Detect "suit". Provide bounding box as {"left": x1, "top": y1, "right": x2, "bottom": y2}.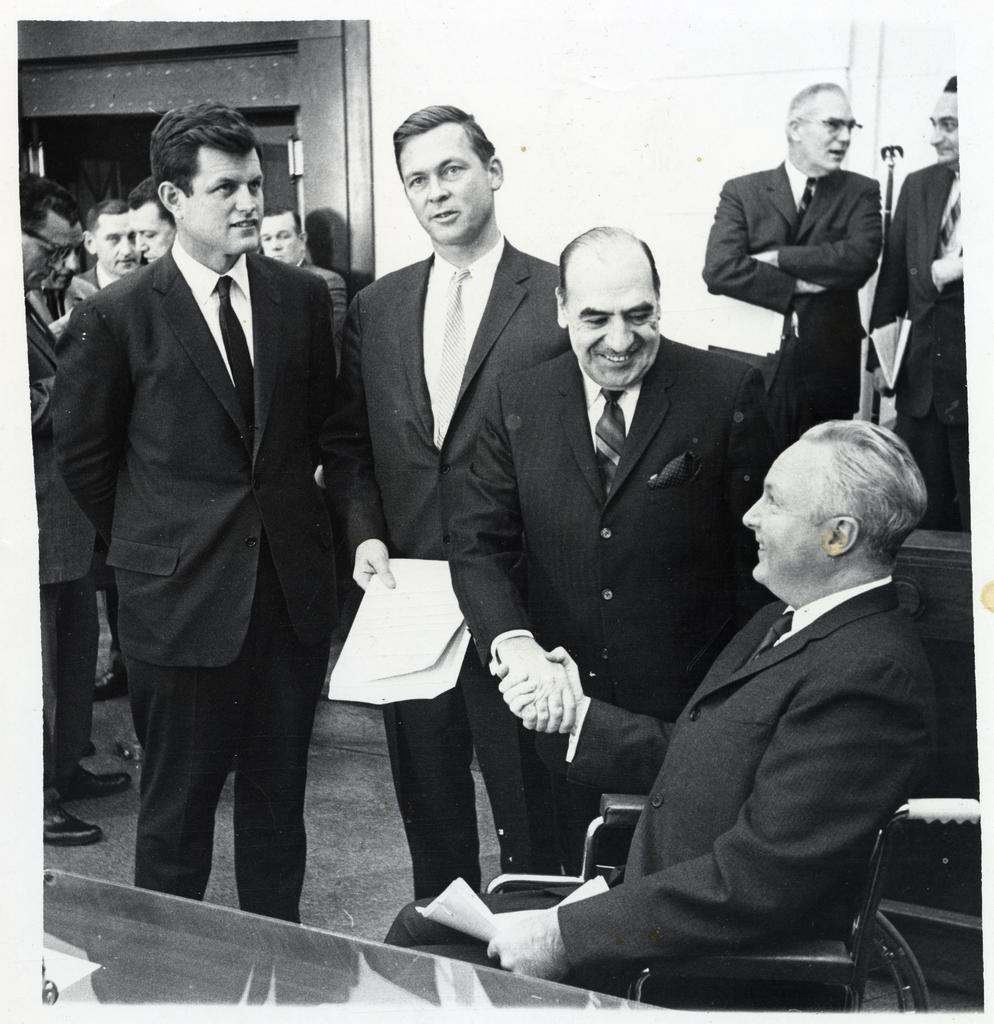
{"left": 386, "top": 568, "right": 914, "bottom": 986}.
